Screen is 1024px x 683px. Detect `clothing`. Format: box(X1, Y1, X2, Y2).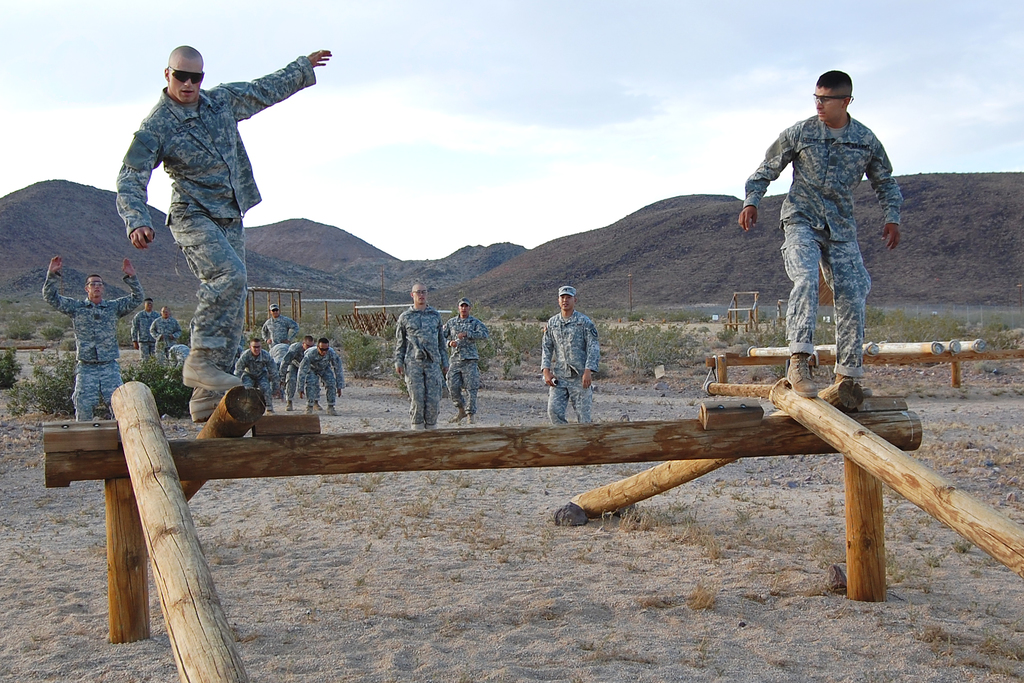
box(132, 299, 167, 371).
